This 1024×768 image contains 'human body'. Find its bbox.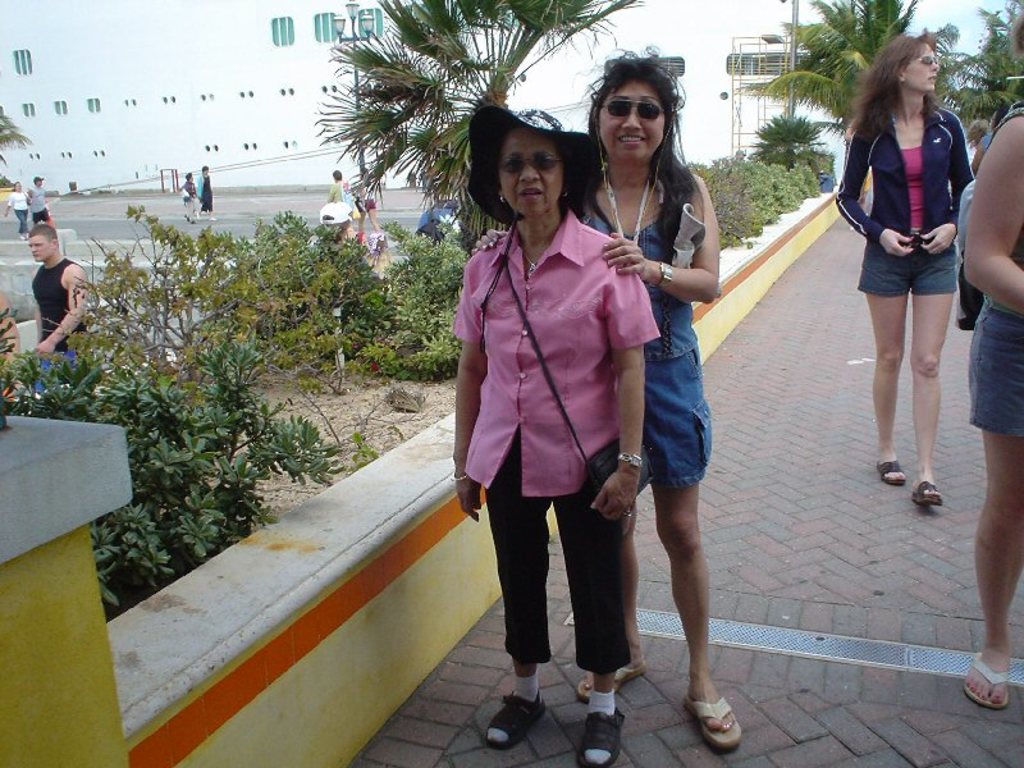
box=[173, 182, 197, 227].
